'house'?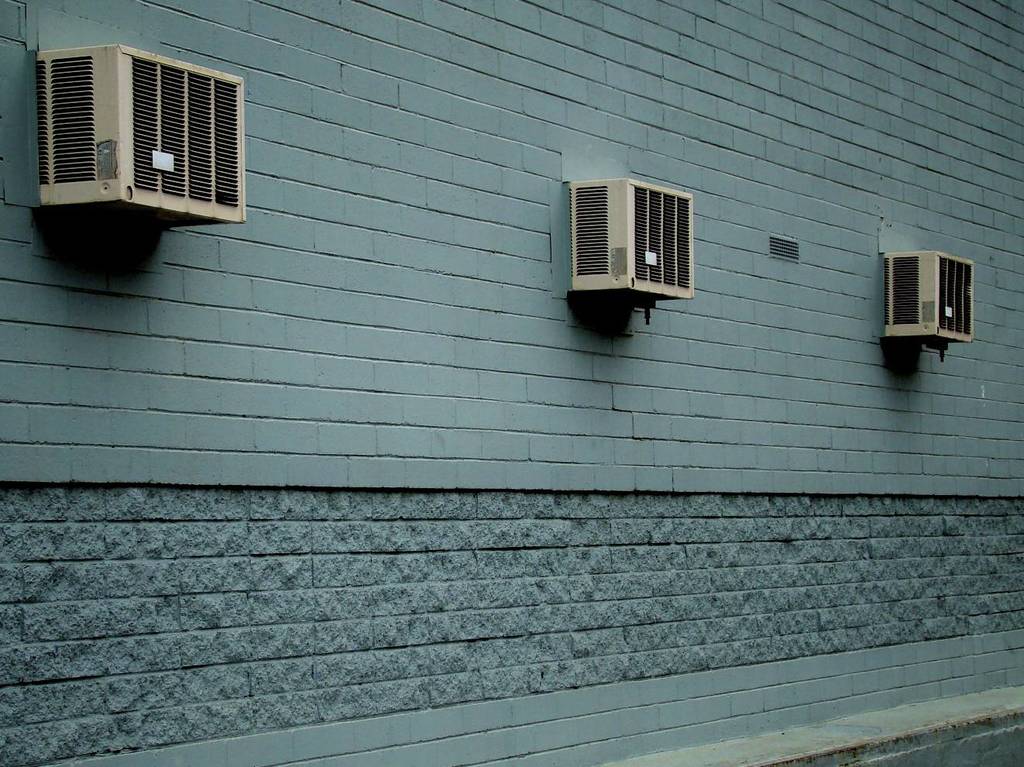
[0, 0, 1023, 766]
